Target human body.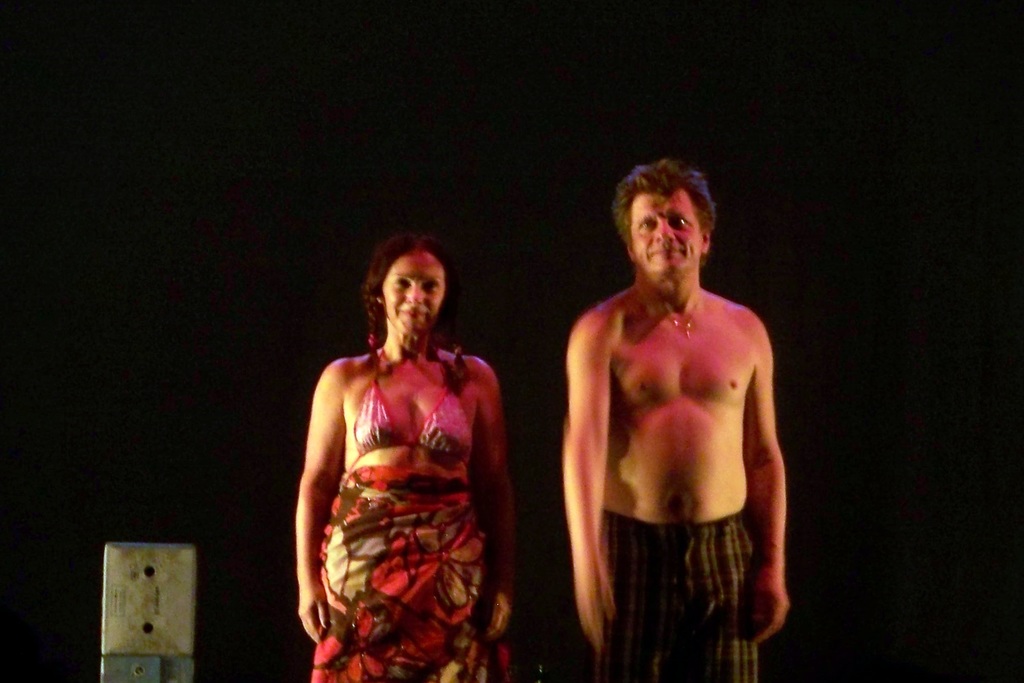
Target region: bbox(301, 225, 522, 668).
